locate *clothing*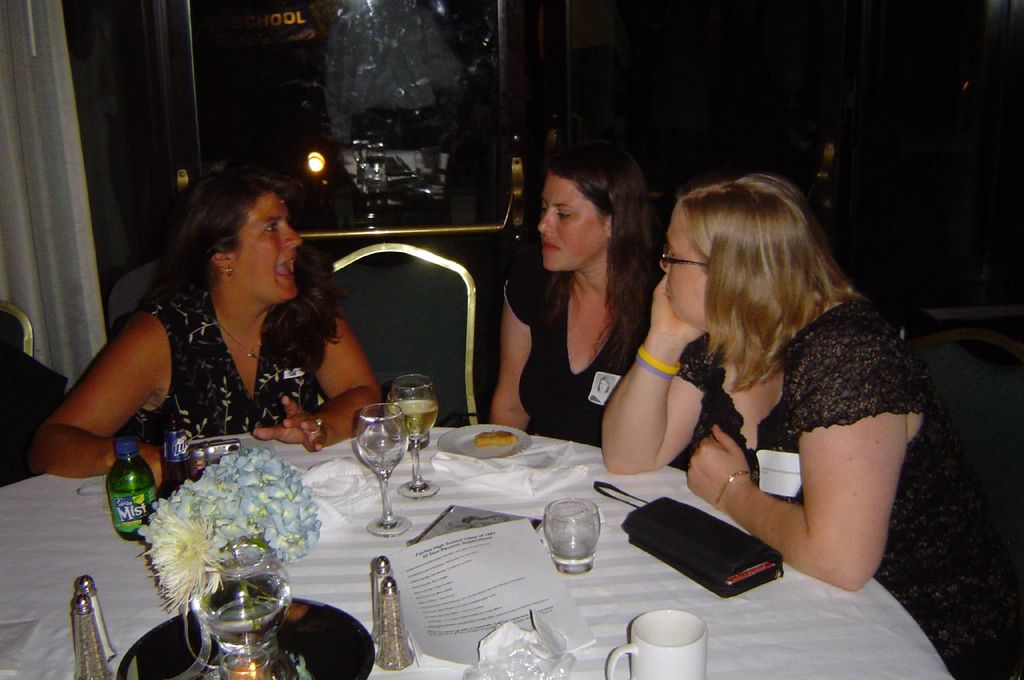
(504, 263, 662, 446)
